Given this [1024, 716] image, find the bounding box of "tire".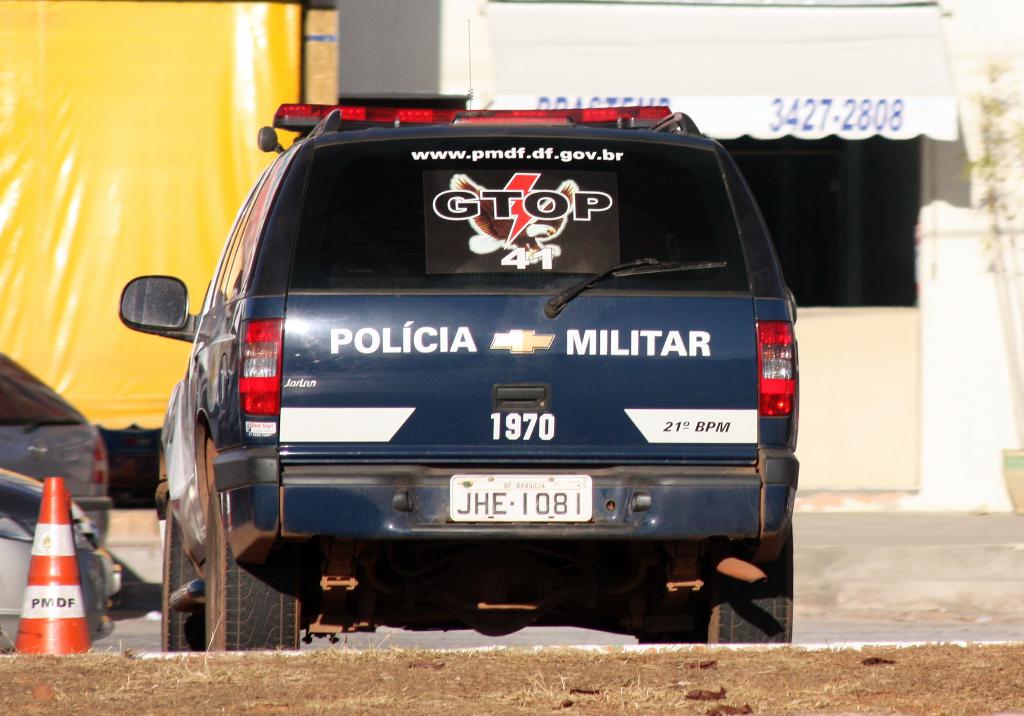
select_region(200, 482, 300, 651).
